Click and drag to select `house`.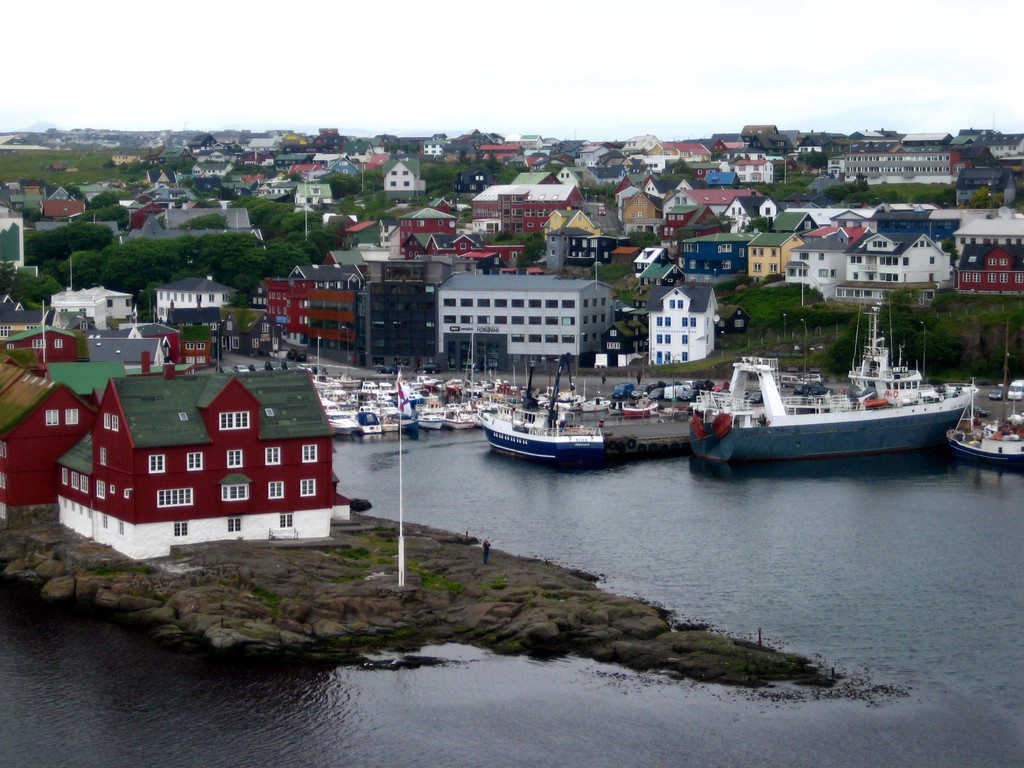
Selection: pyautogui.locateOnScreen(902, 220, 956, 301).
